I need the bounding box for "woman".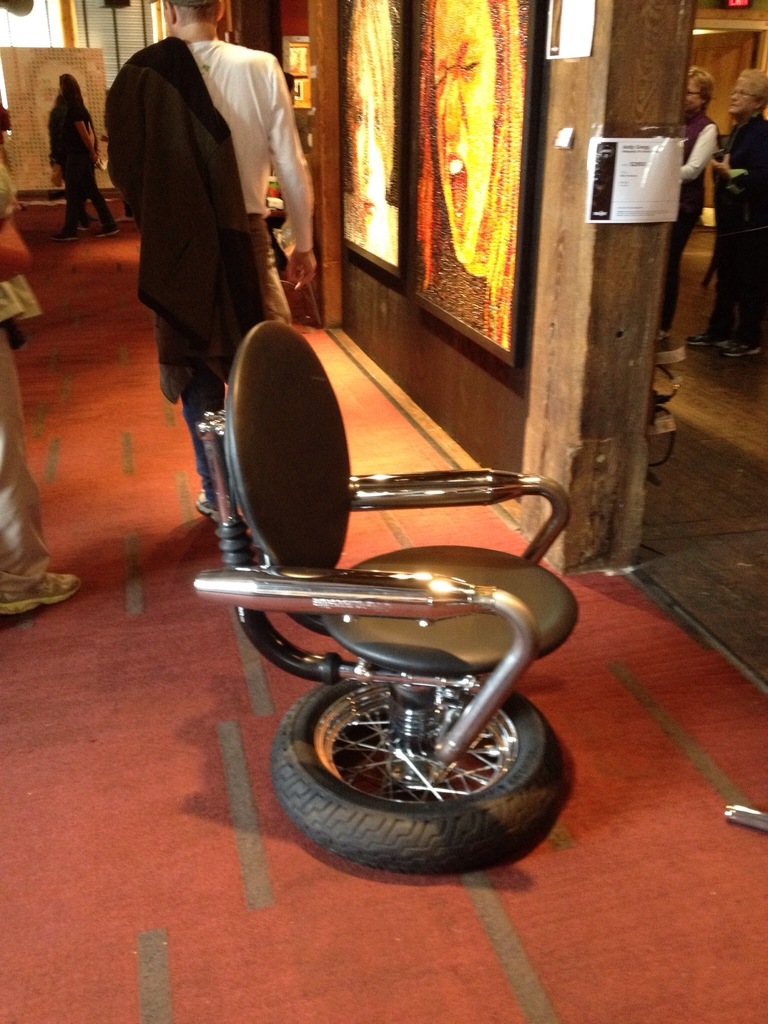
Here it is: 688:68:767:358.
